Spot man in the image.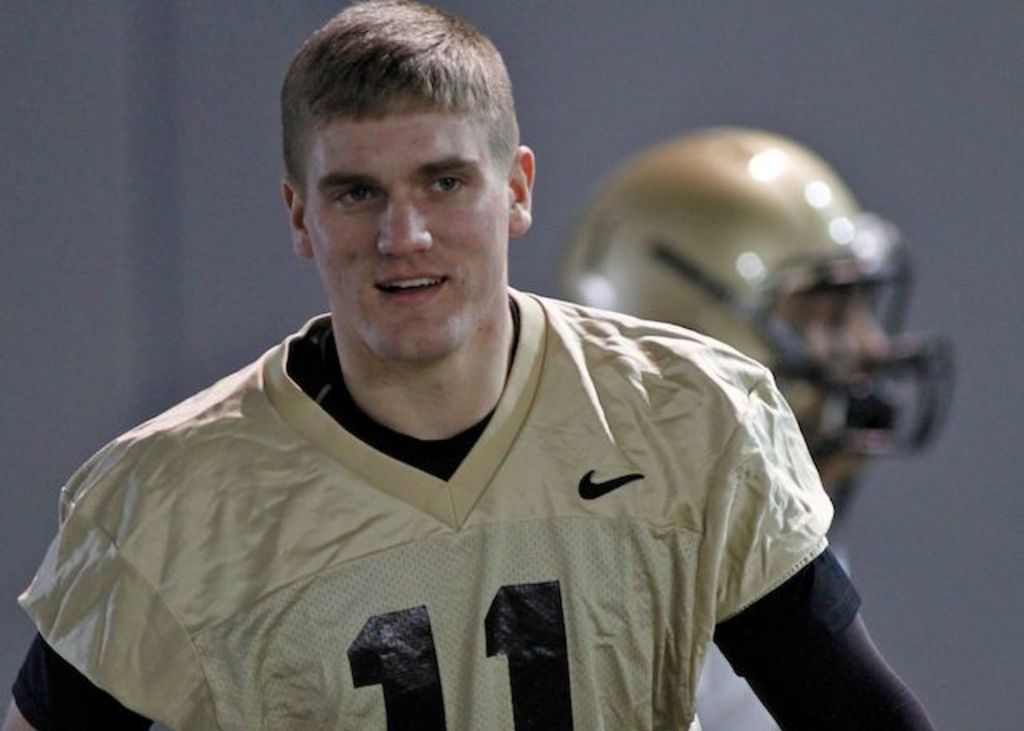
man found at (x1=26, y1=35, x2=938, y2=720).
